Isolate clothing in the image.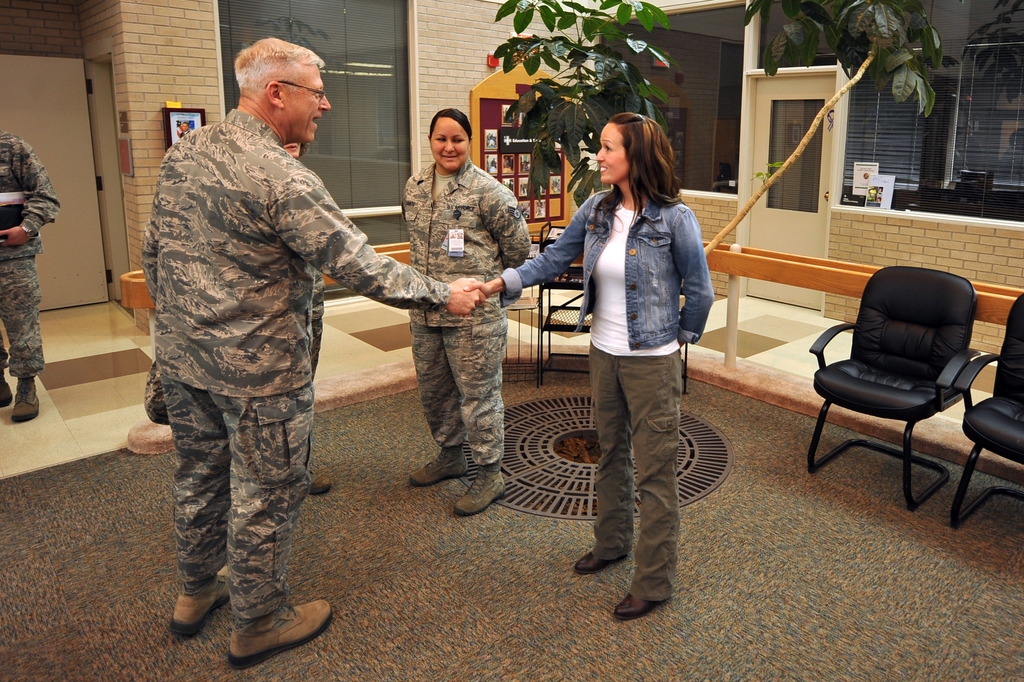
Isolated region: bbox=(398, 158, 533, 460).
